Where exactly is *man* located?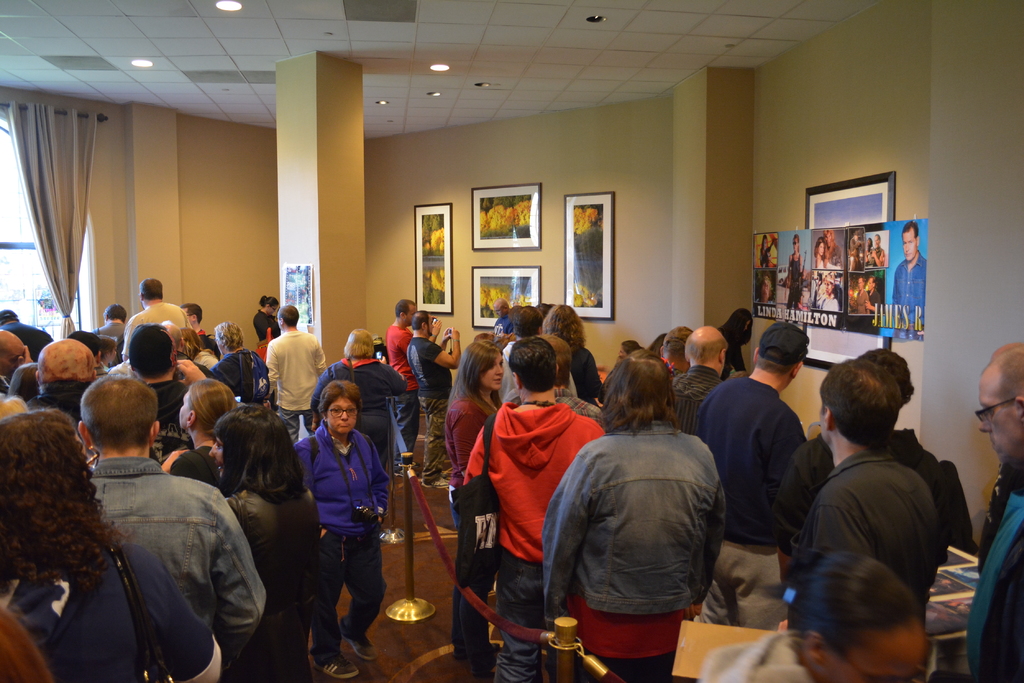
Its bounding box is pyautogui.locateOnScreen(385, 301, 422, 478).
